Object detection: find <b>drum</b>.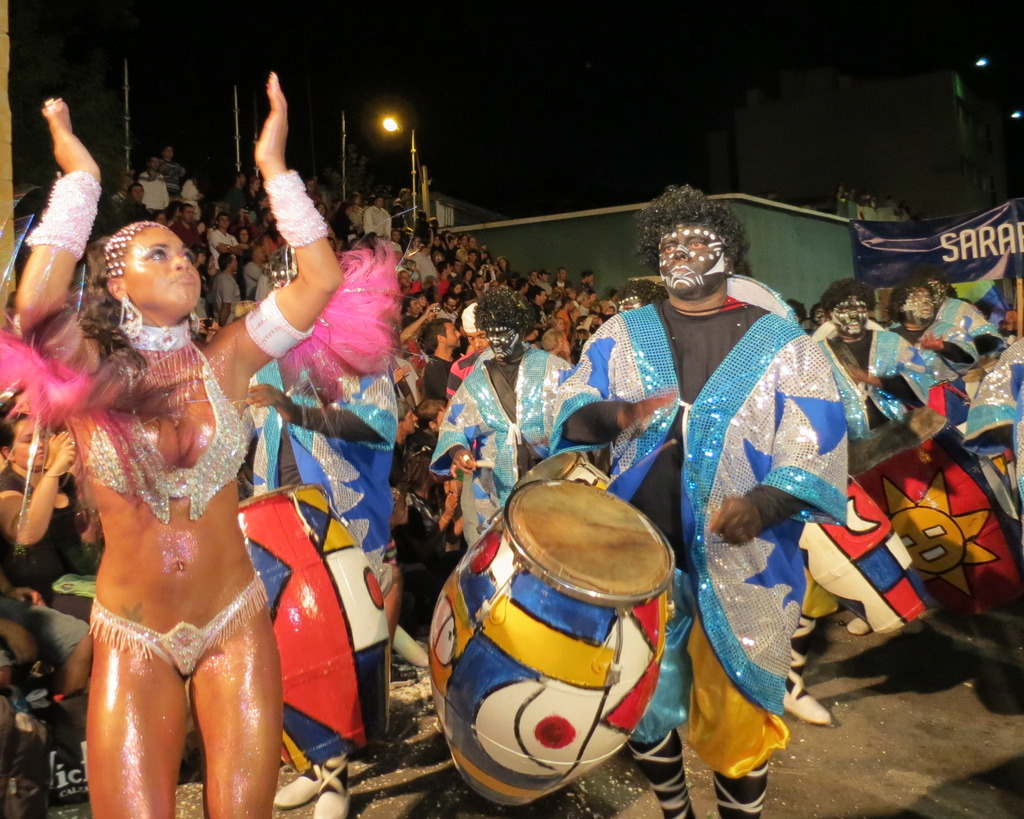
(959,367,986,402).
